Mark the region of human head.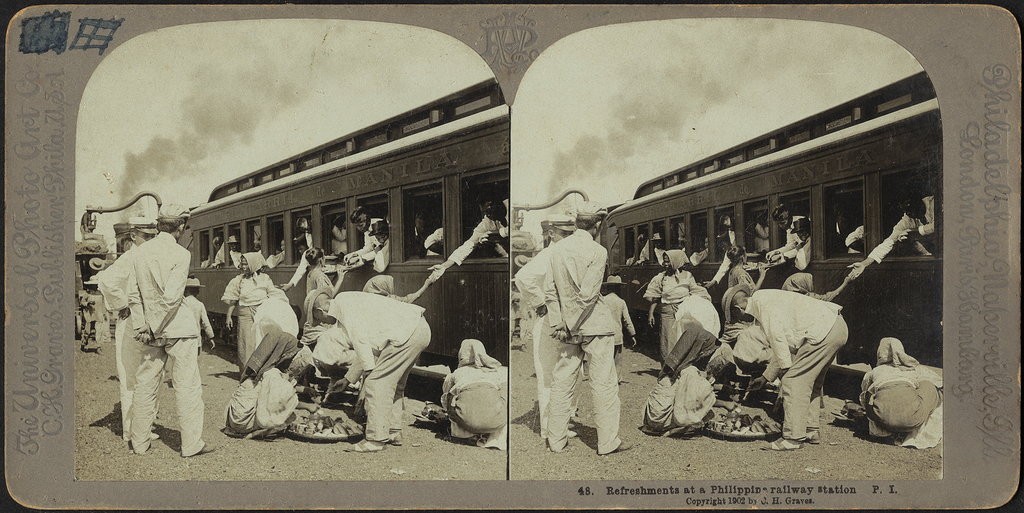
Region: crop(331, 213, 343, 227).
